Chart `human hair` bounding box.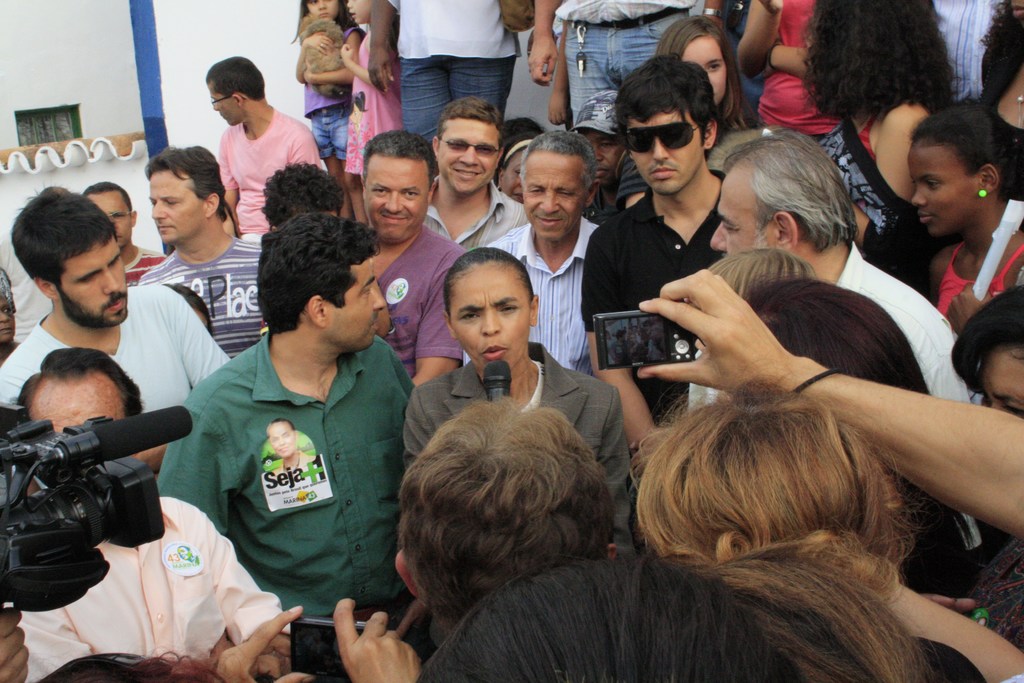
Charted: box(625, 384, 941, 682).
